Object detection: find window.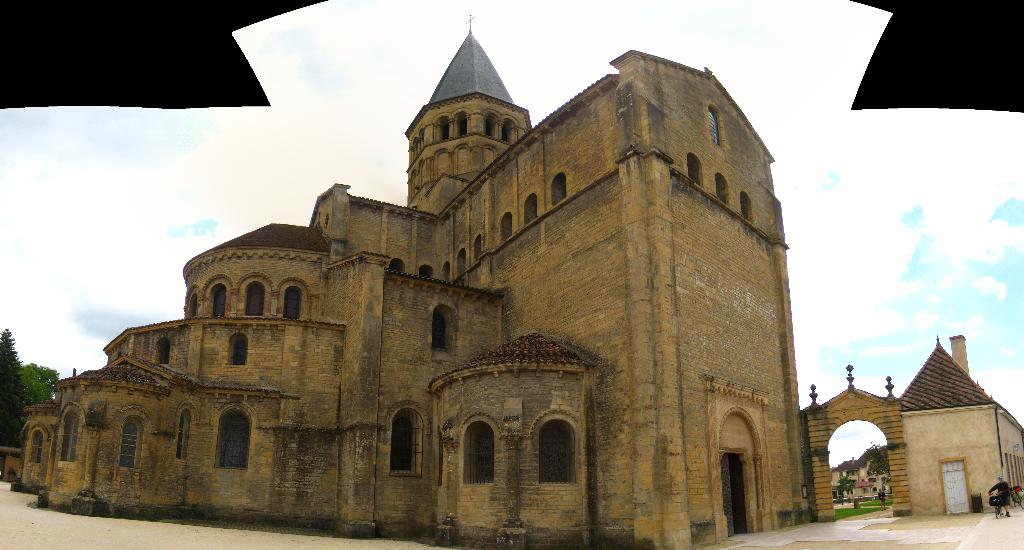
(499,213,515,243).
